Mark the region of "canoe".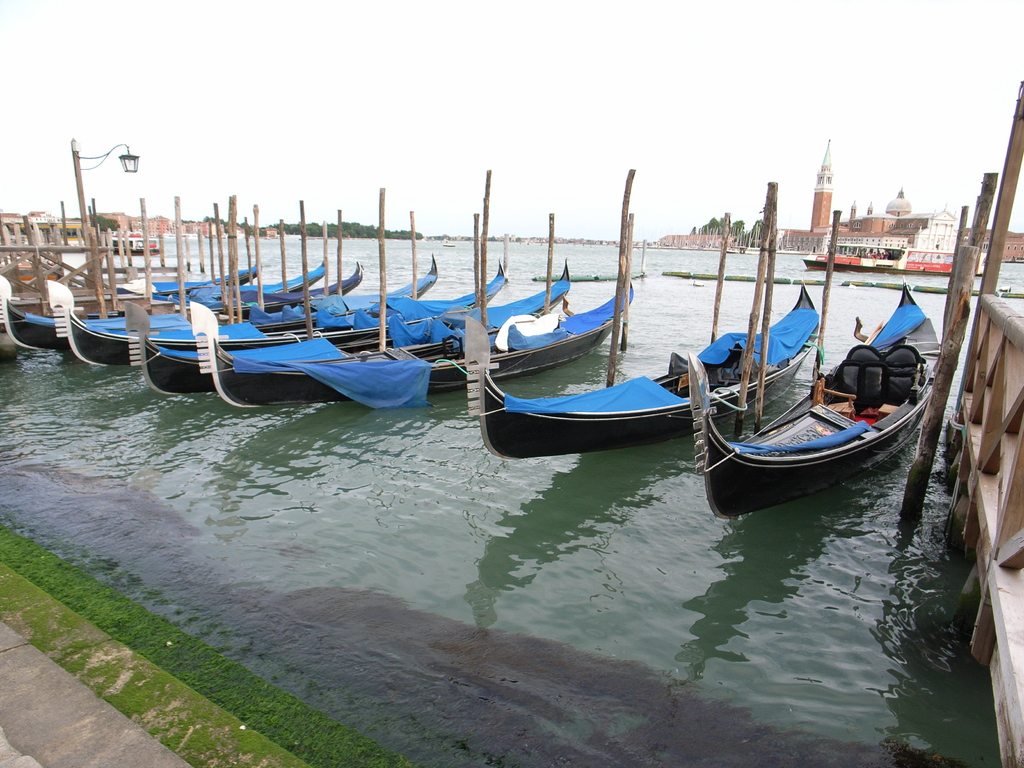
Region: [x1=123, y1=259, x2=520, y2=404].
